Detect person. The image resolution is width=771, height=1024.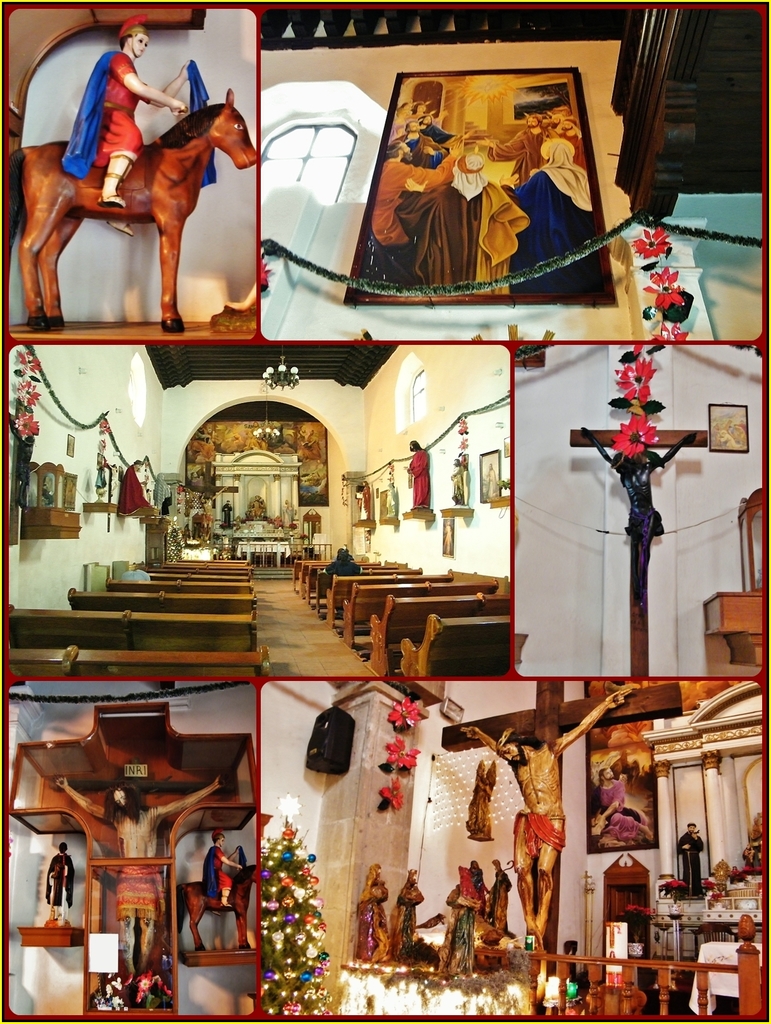
left=72, top=20, right=189, bottom=207.
